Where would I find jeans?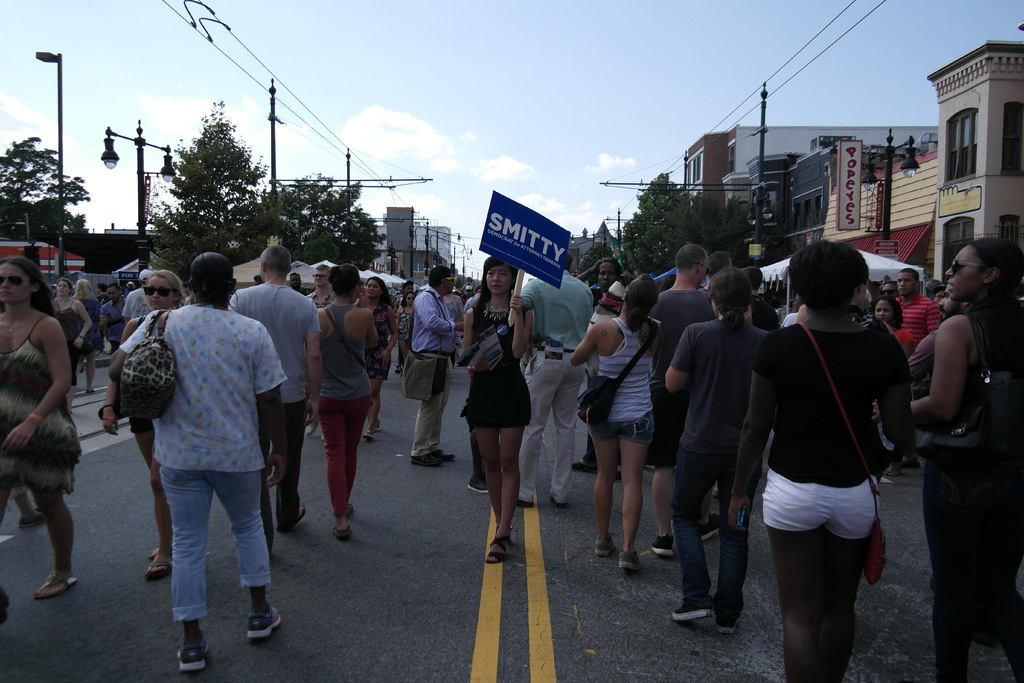
At box(927, 452, 1023, 682).
